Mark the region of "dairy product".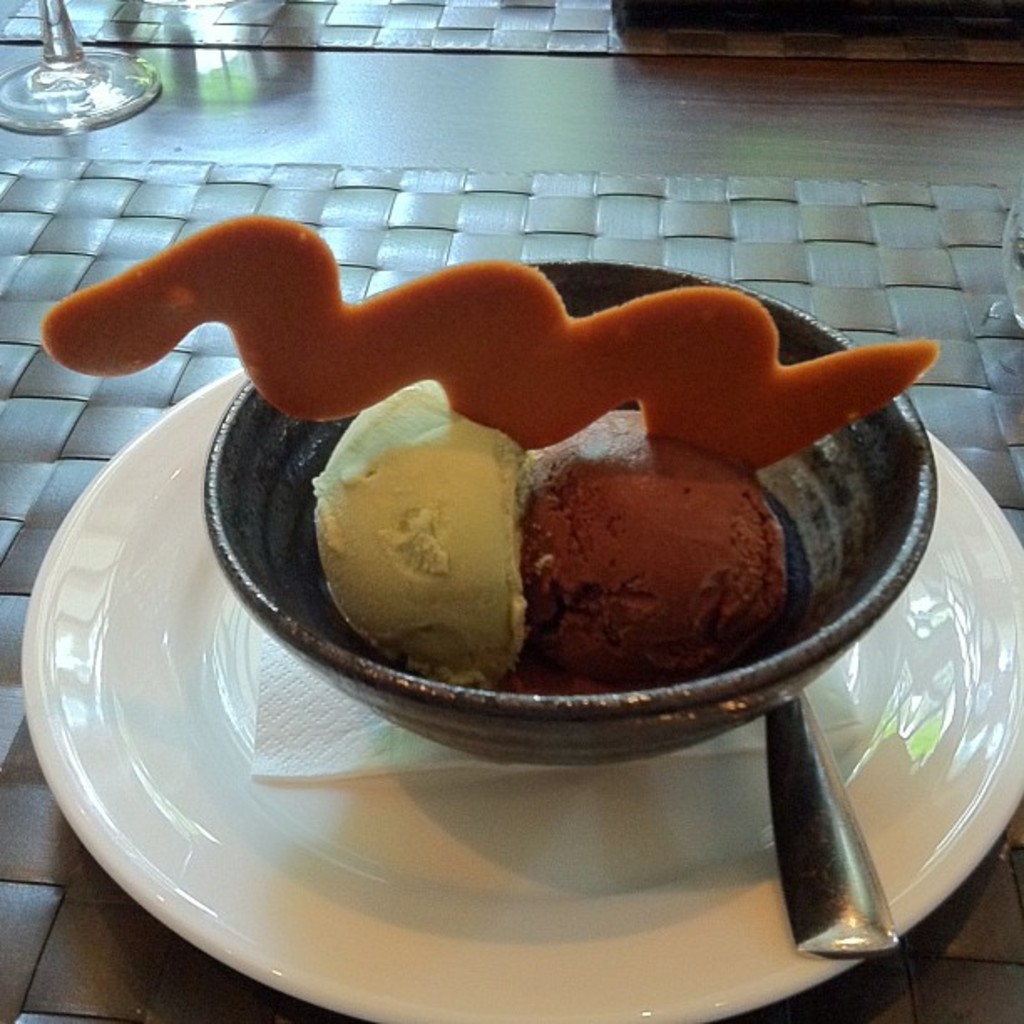
Region: x1=313, y1=381, x2=532, y2=688.
